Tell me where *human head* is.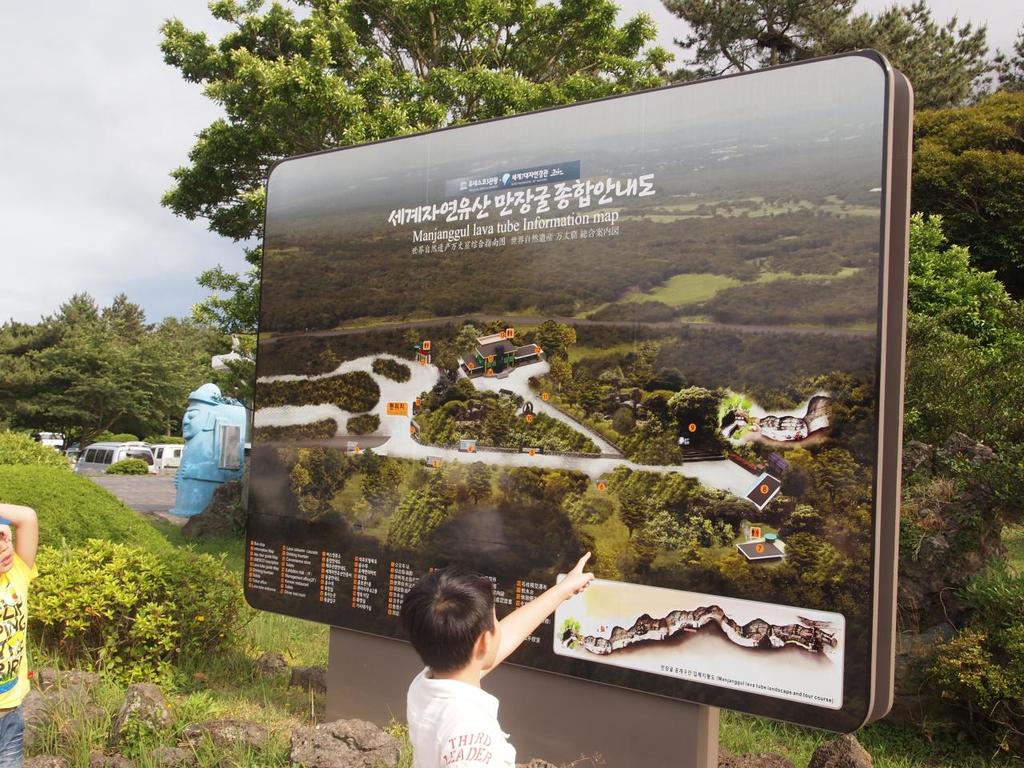
*human head* is at BBox(0, 520, 13, 574).
